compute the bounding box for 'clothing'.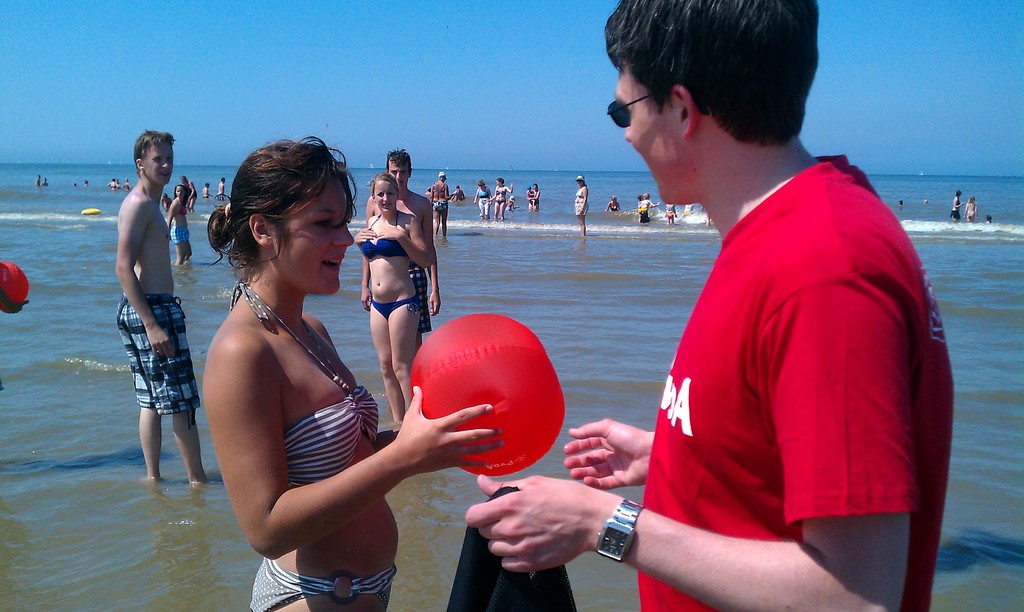
region(281, 383, 376, 486).
